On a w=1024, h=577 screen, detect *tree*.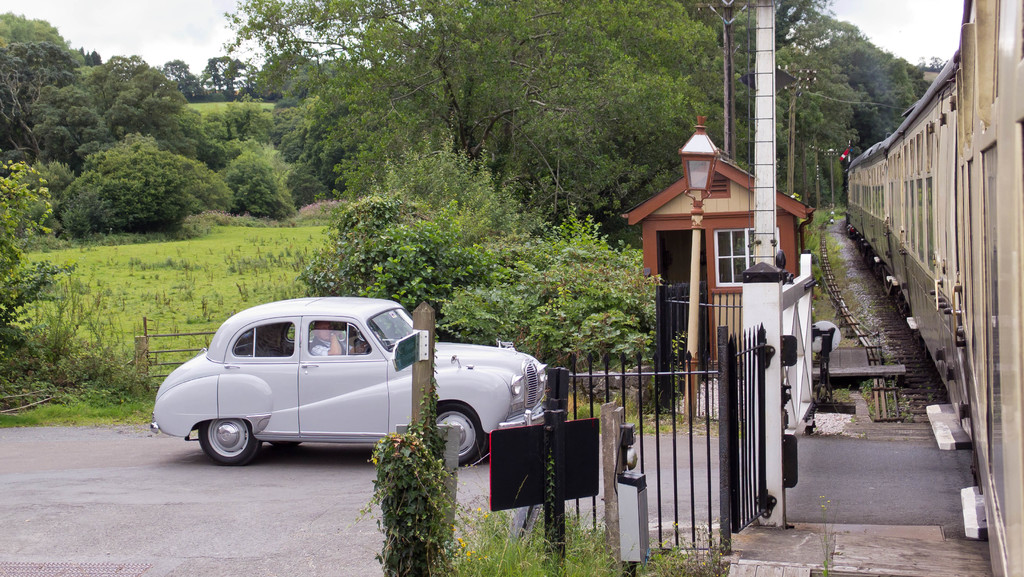
307,58,561,227.
